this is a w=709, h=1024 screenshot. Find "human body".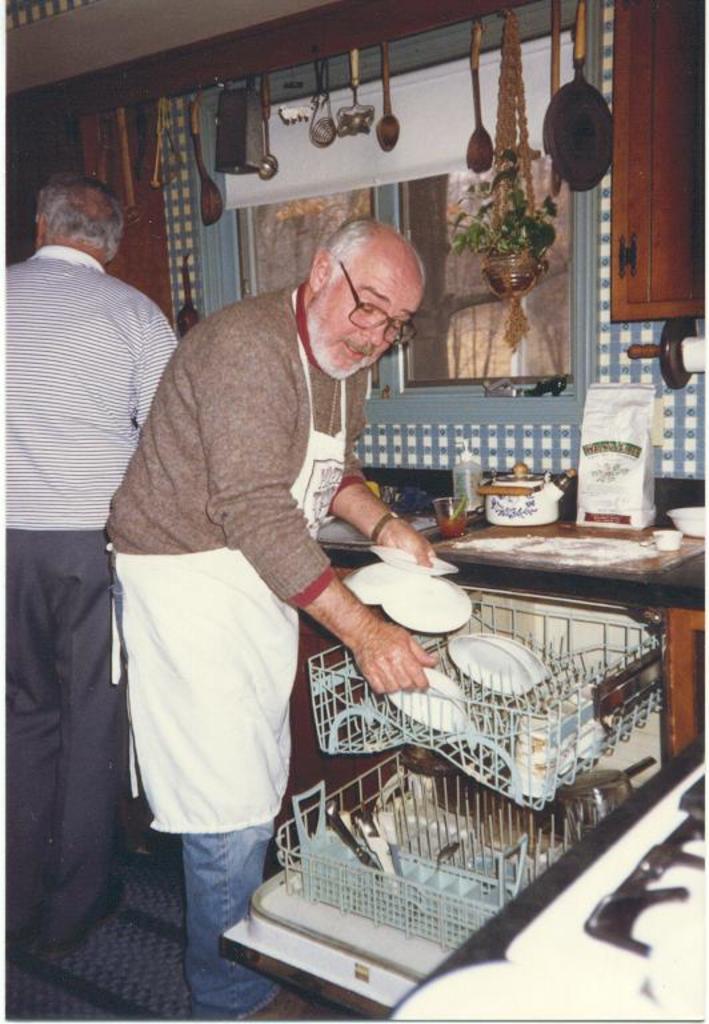
Bounding box: {"x1": 123, "y1": 180, "x2": 462, "y2": 991}.
